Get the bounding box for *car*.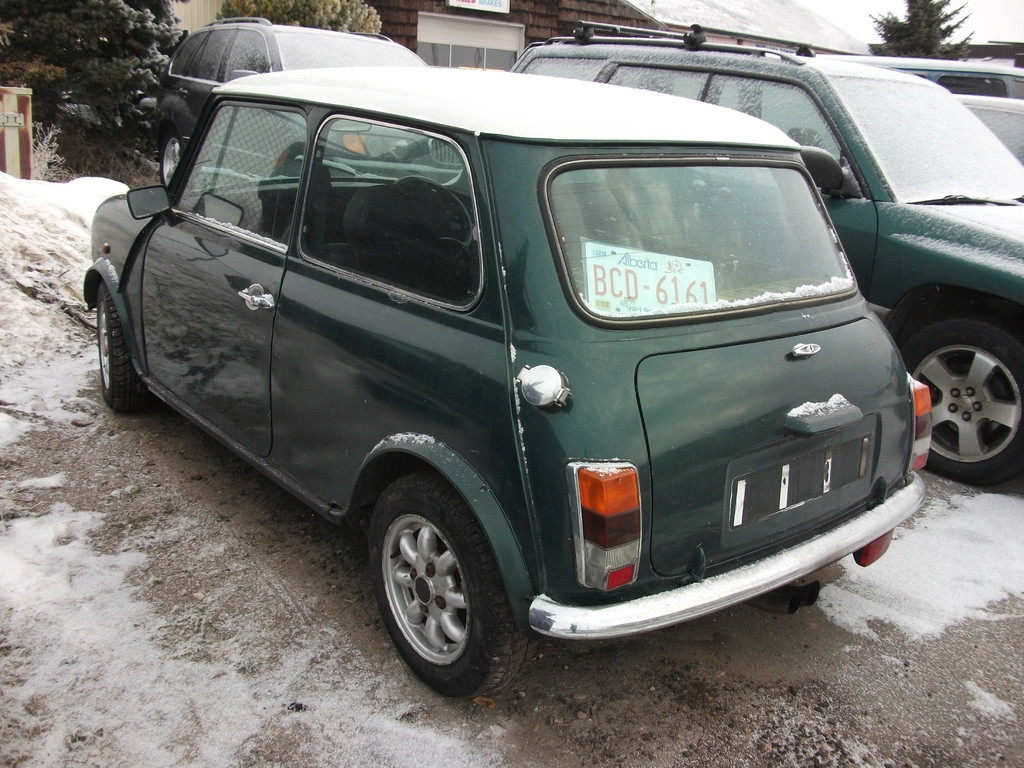
134/17/436/193.
